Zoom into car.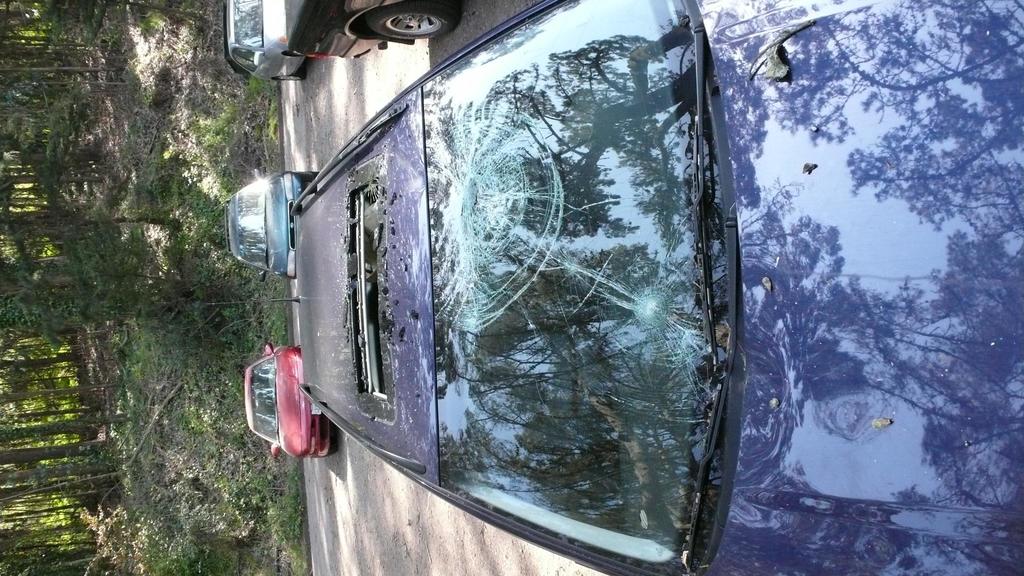
Zoom target: {"left": 223, "top": 0, "right": 307, "bottom": 82}.
